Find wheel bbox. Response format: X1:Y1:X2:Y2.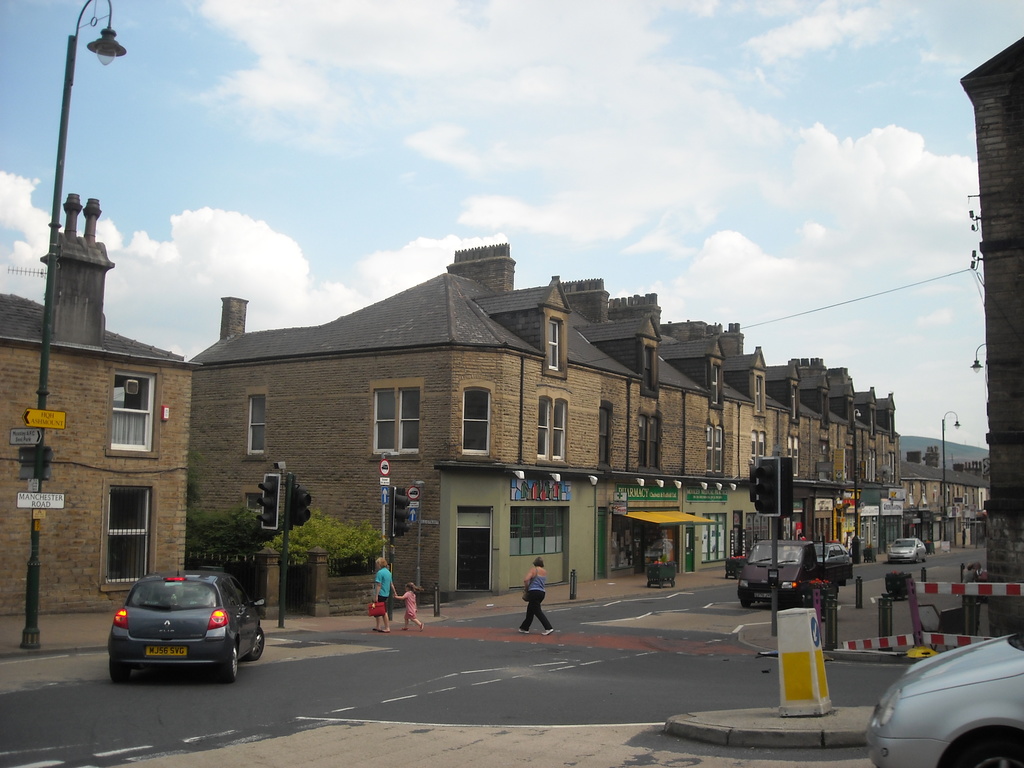
250:624:266:662.
